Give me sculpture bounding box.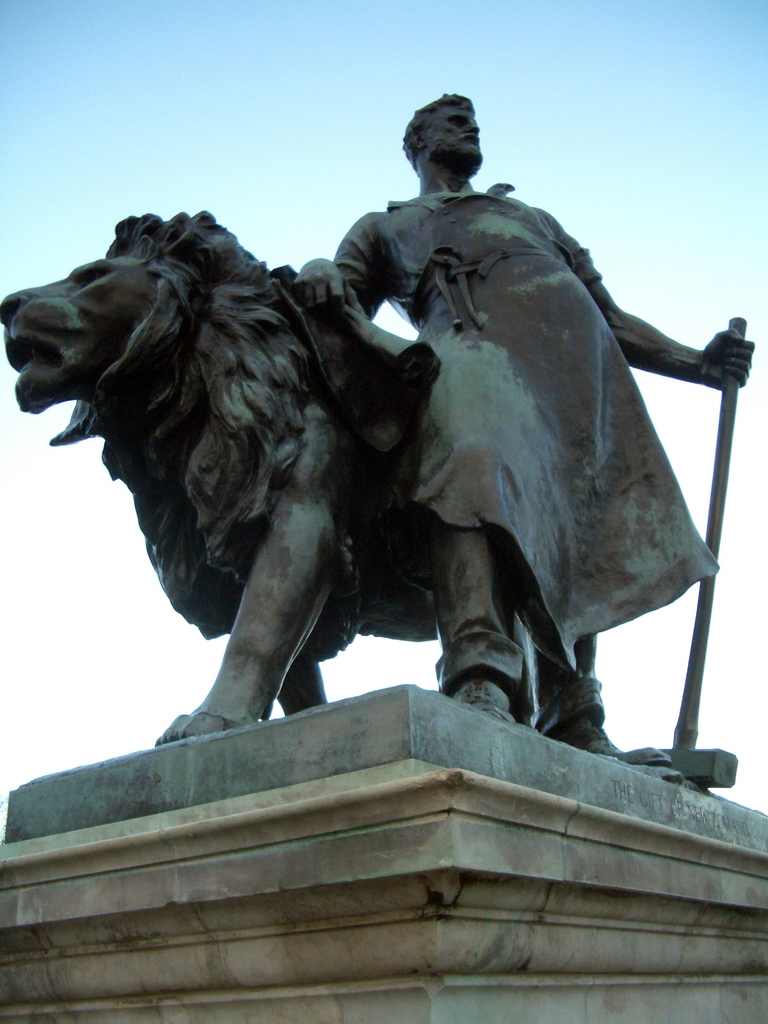
28, 118, 751, 812.
